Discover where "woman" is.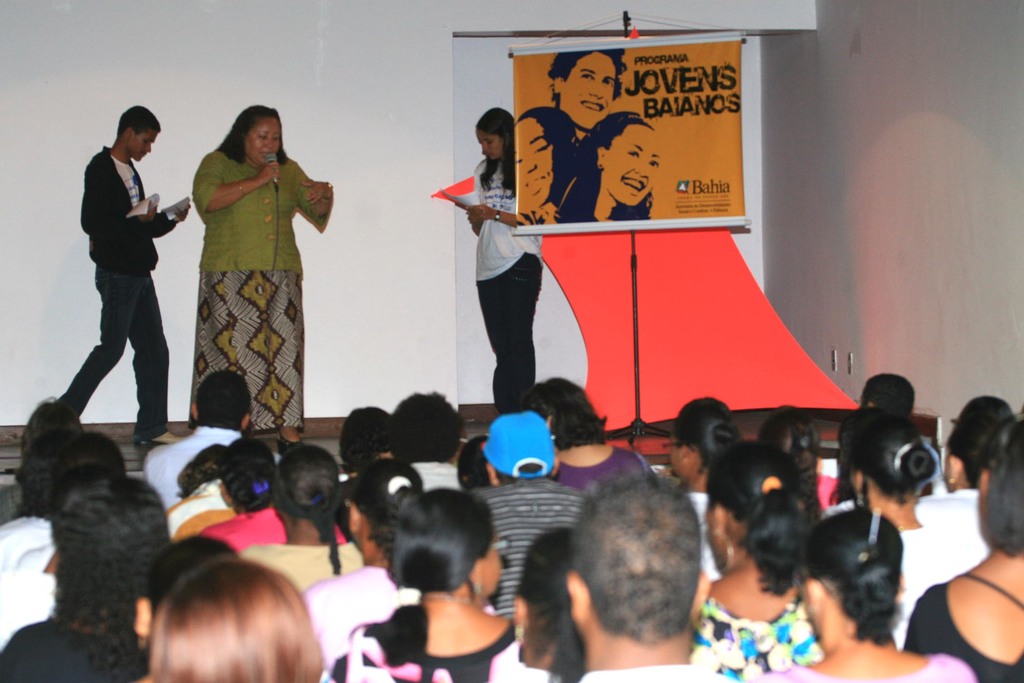
Discovered at bbox=[442, 106, 556, 425].
